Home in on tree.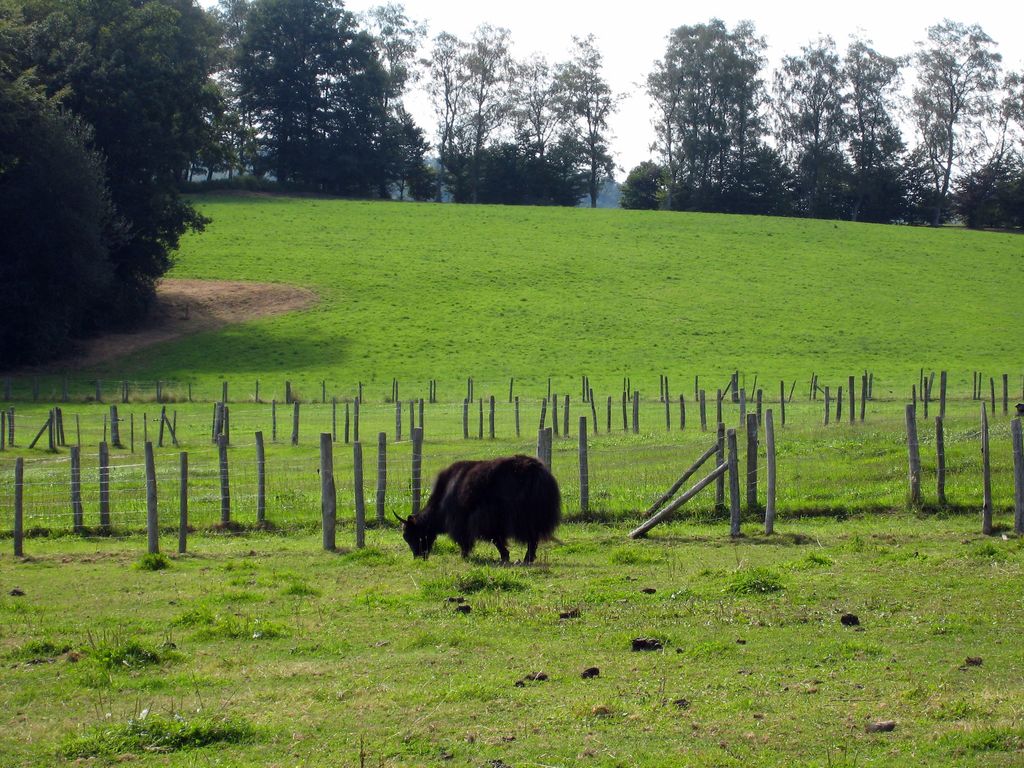
Homed in at {"x1": 654, "y1": 19, "x2": 742, "y2": 209}.
